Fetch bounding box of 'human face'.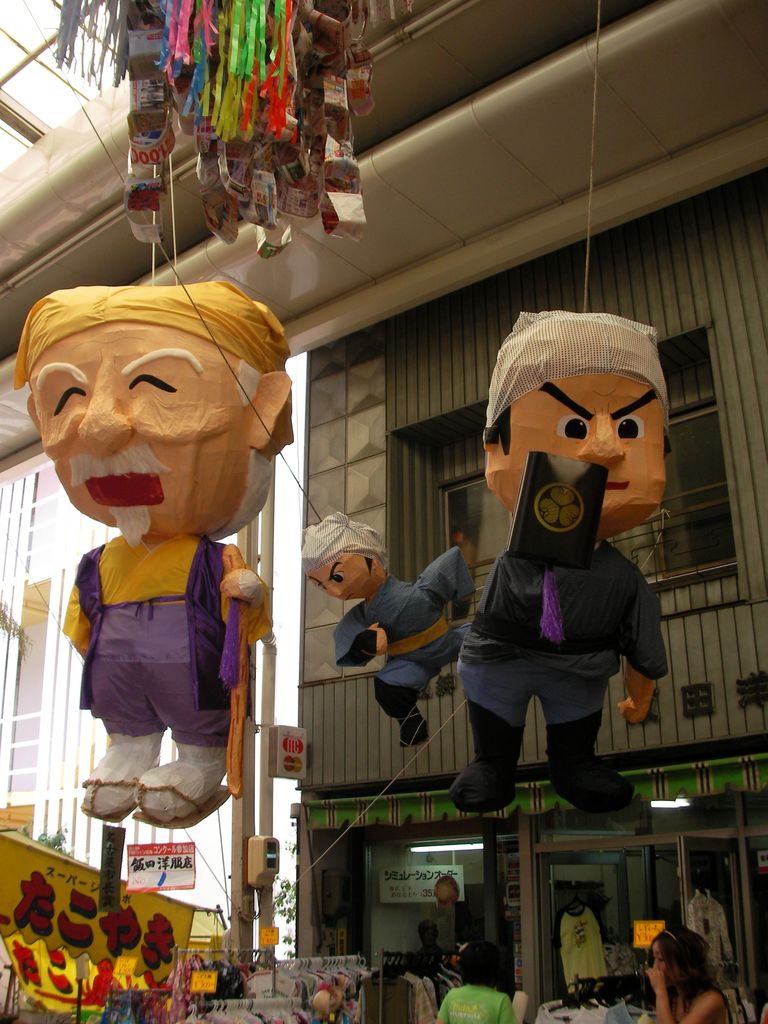
Bbox: 307,557,369,600.
